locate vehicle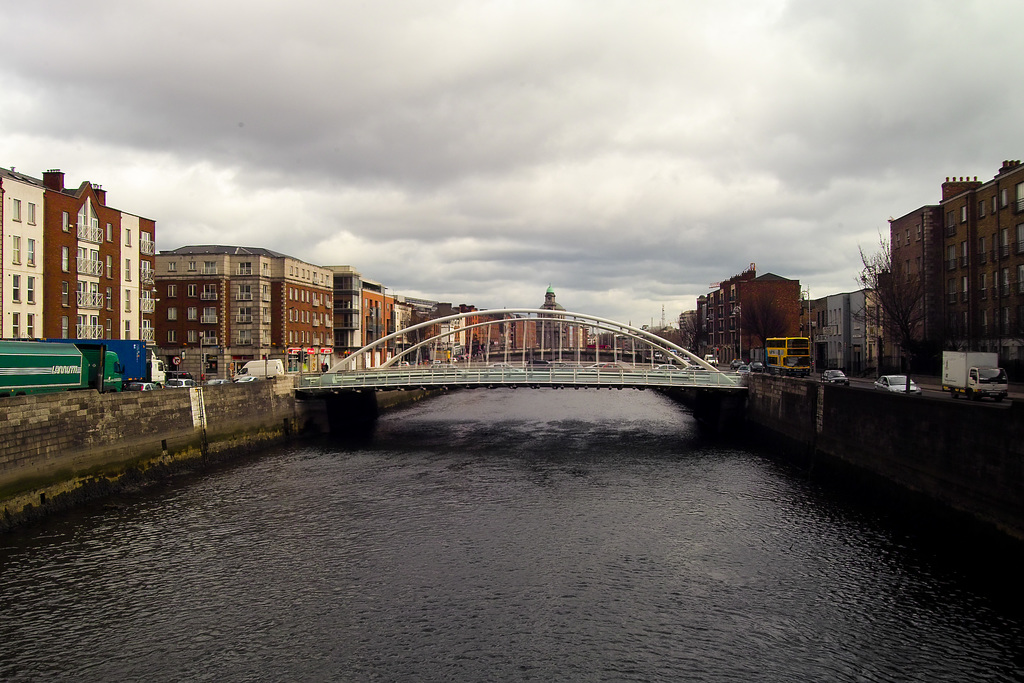
box=[937, 352, 1008, 395]
